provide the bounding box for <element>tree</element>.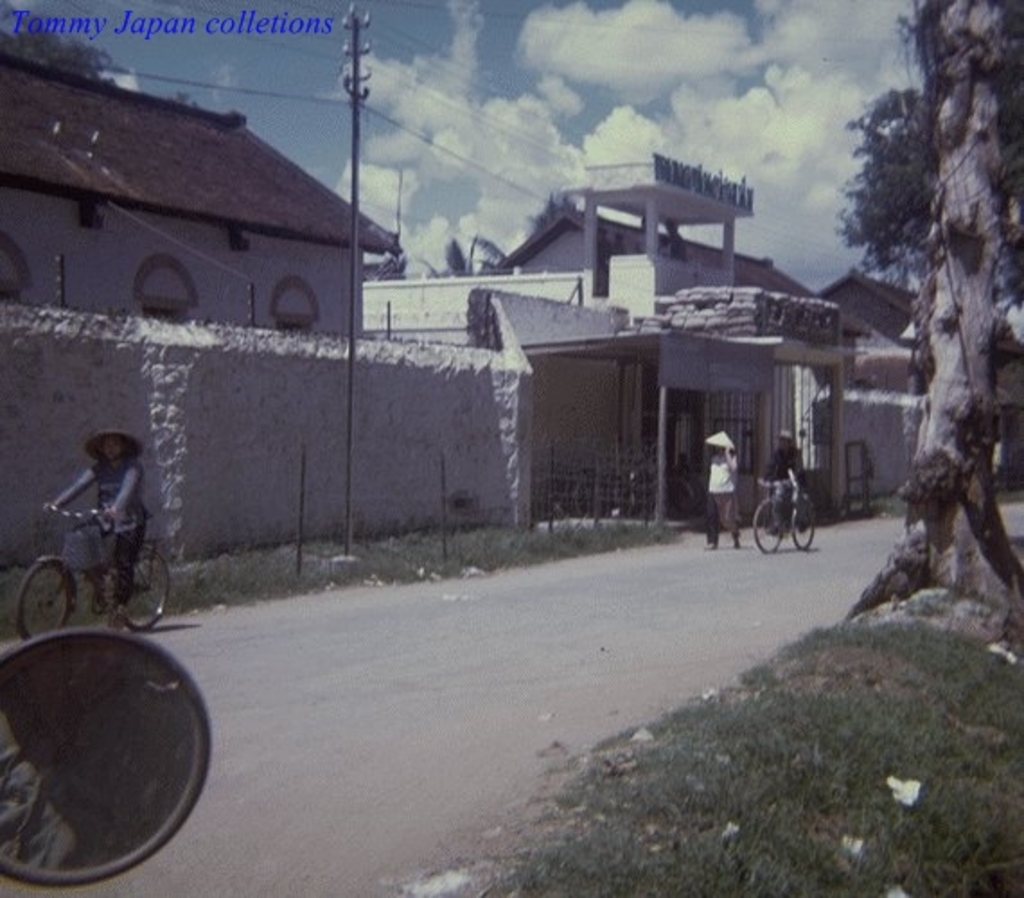
[x1=844, y1=0, x2=1022, y2=657].
